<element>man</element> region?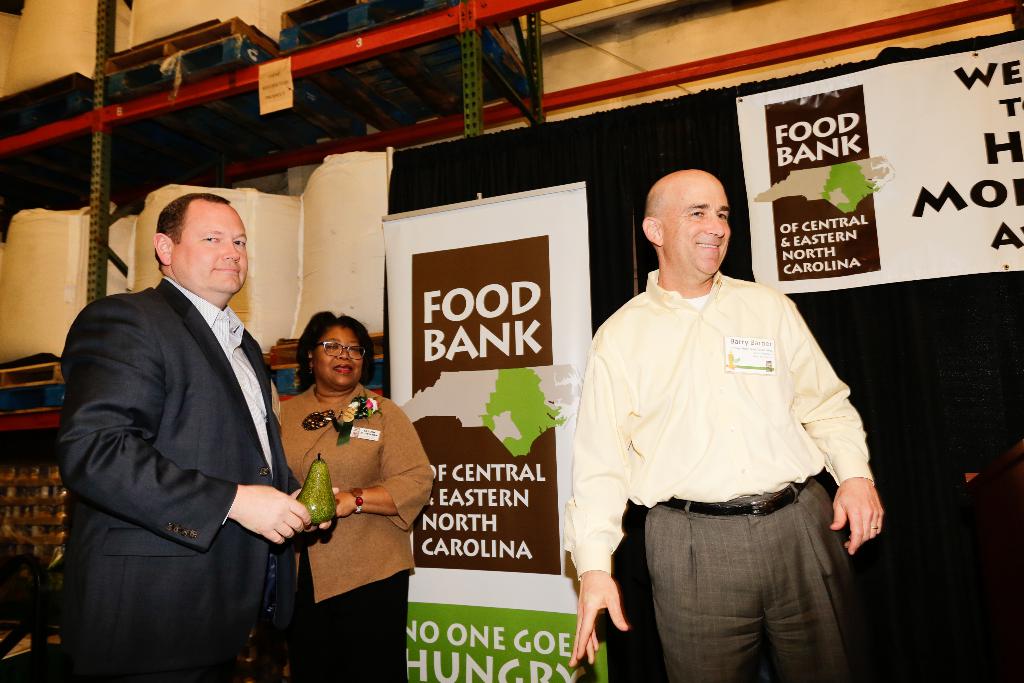
crop(580, 150, 878, 662)
